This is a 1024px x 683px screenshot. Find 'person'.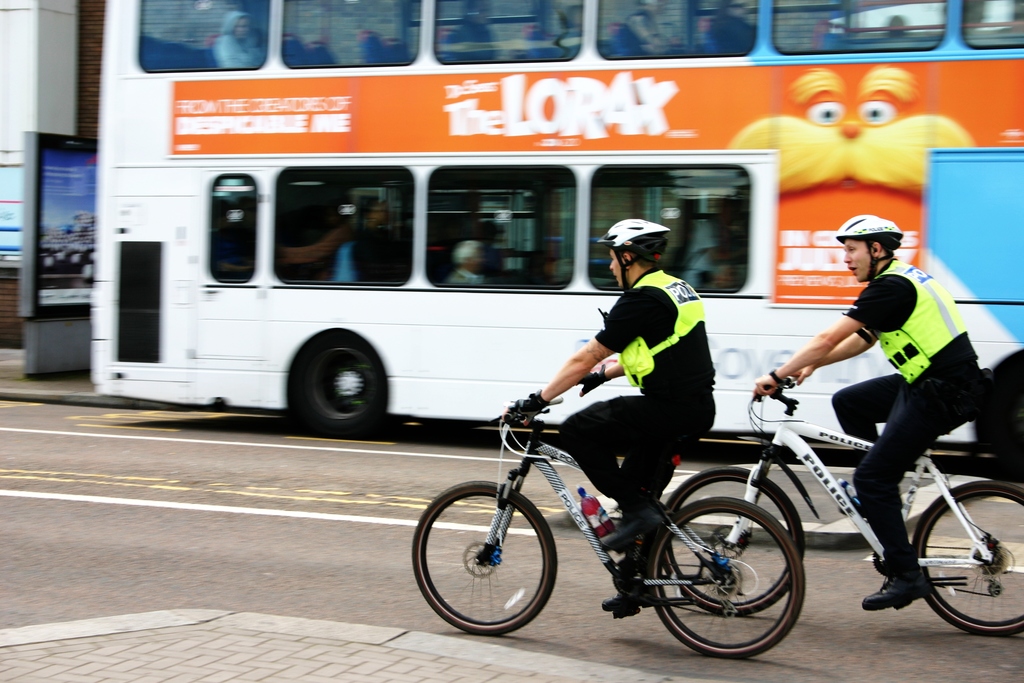
Bounding box: (left=496, top=215, right=717, bottom=612).
